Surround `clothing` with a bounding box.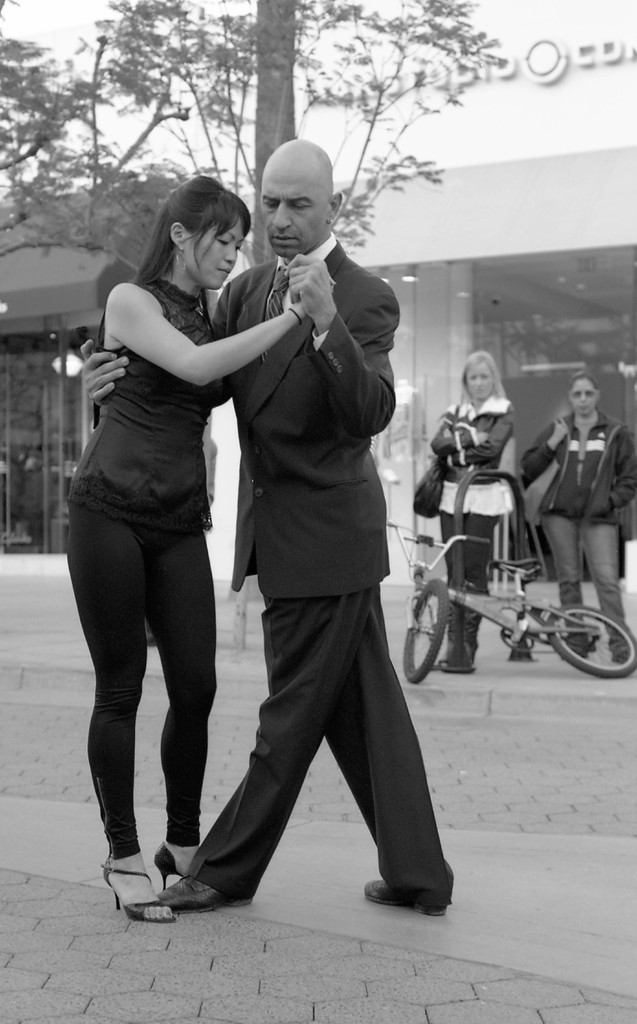
(514,405,635,521).
